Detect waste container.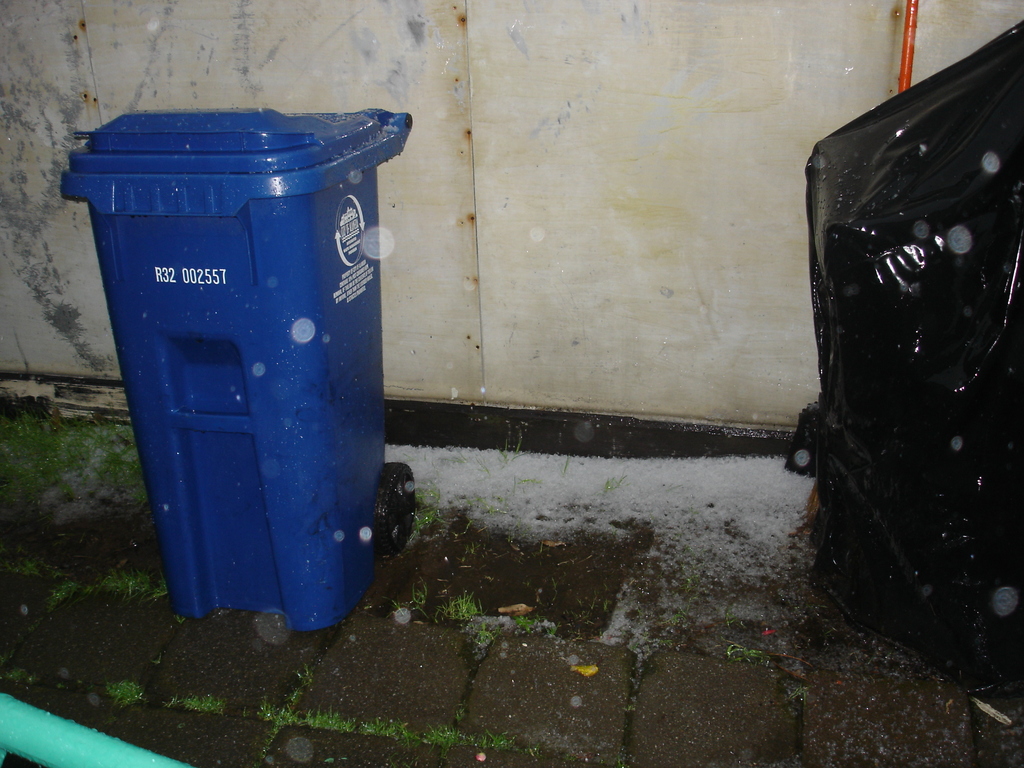
Detected at locate(60, 105, 412, 630).
